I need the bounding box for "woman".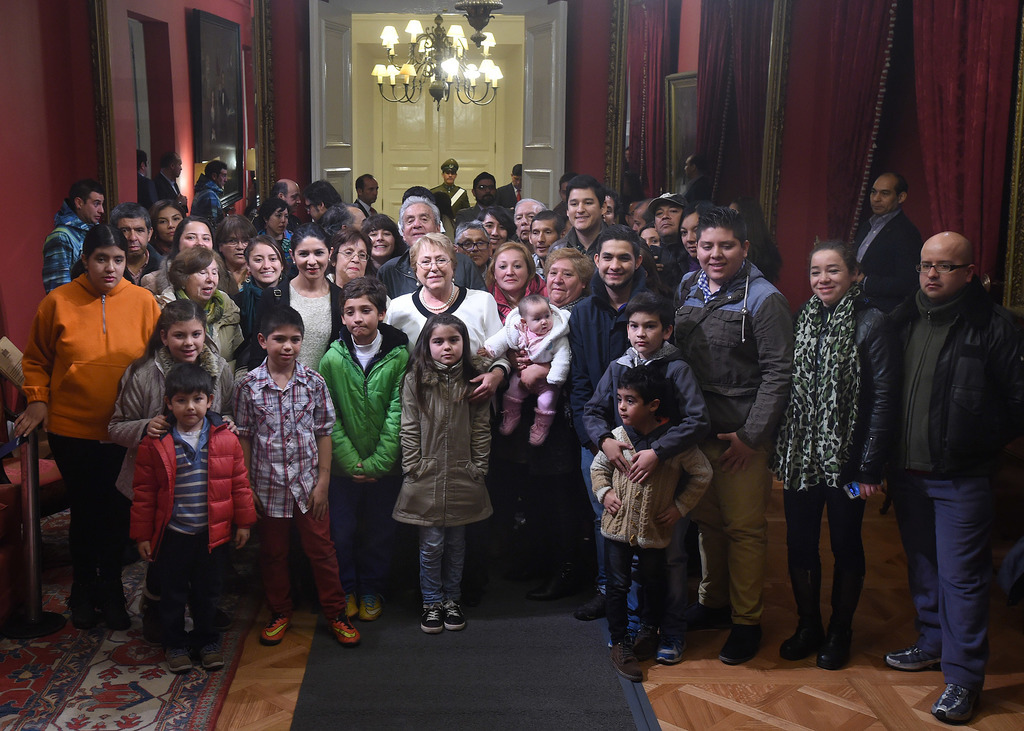
Here it is: bbox(483, 245, 547, 323).
